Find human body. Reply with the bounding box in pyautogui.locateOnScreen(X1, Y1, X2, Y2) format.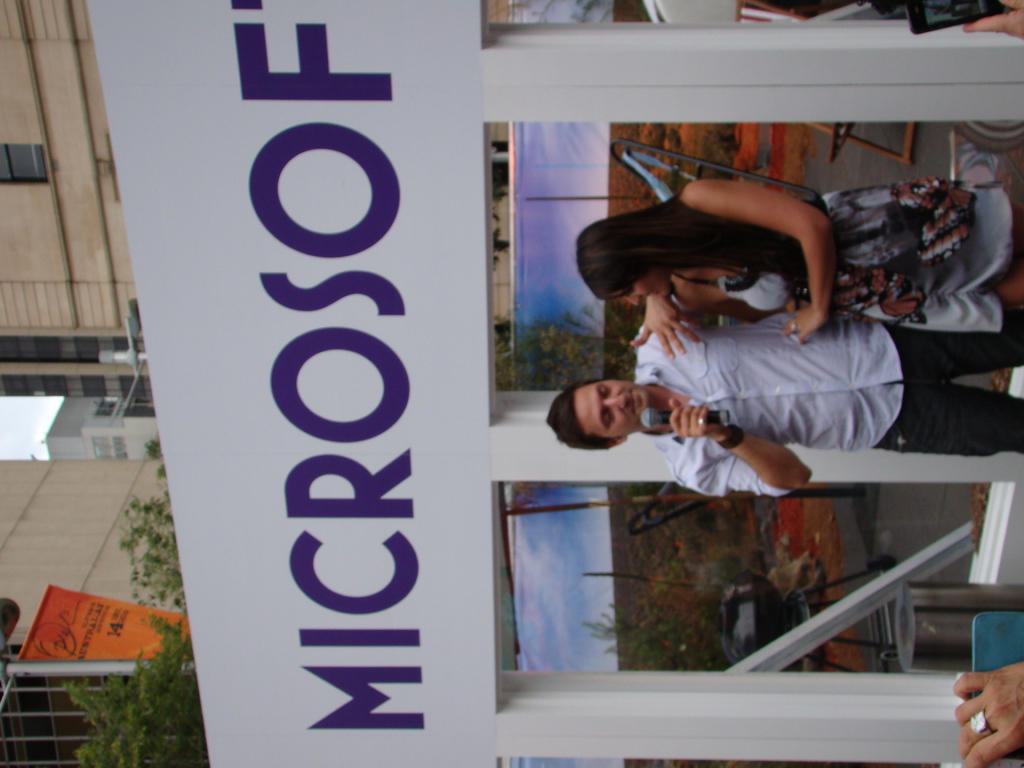
pyautogui.locateOnScreen(565, 294, 1023, 494).
